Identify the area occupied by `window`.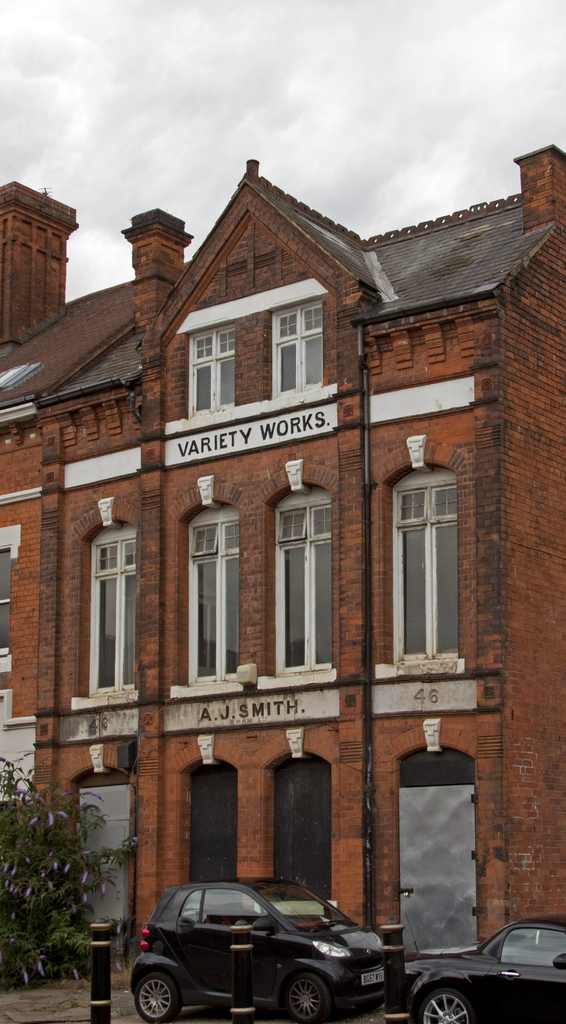
Area: (x1=270, y1=485, x2=330, y2=674).
